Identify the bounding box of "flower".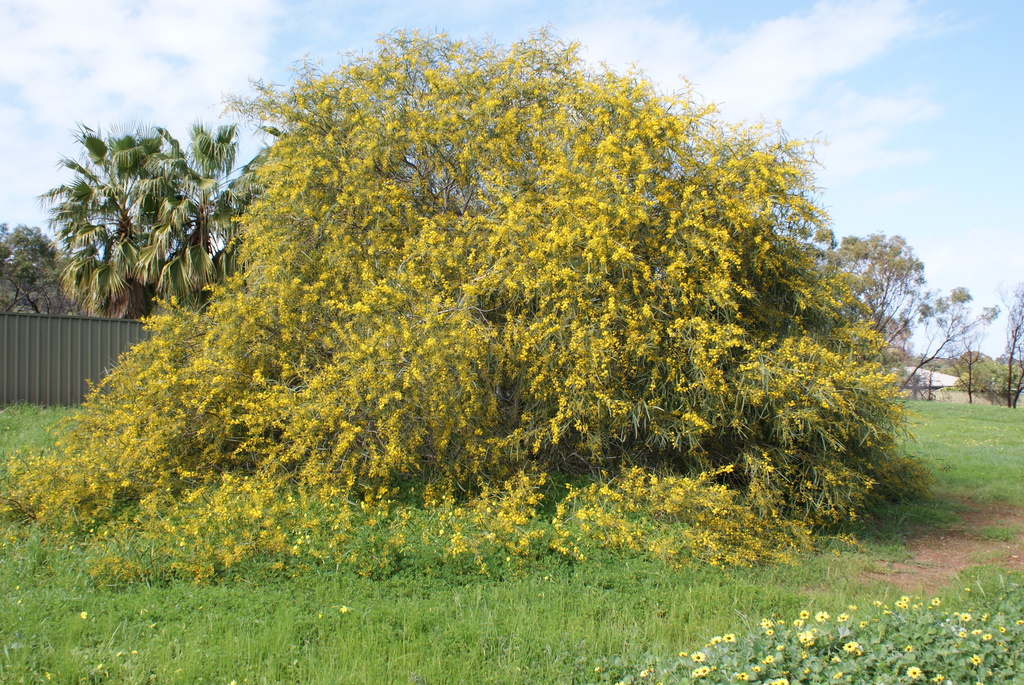
(left=837, top=613, right=849, bottom=622).
